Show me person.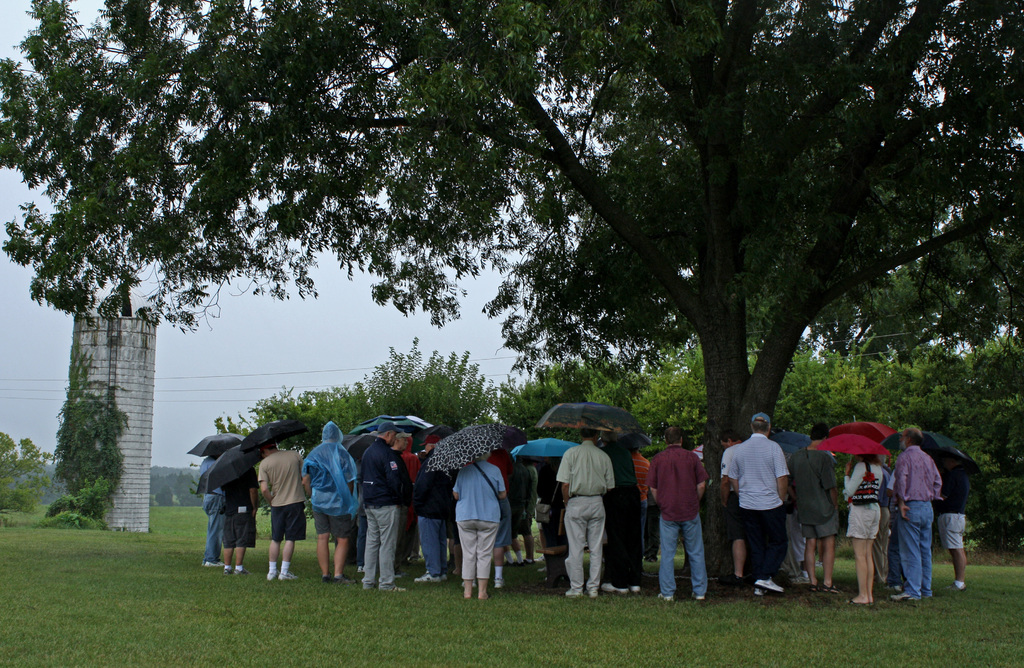
person is here: left=304, top=420, right=360, bottom=578.
